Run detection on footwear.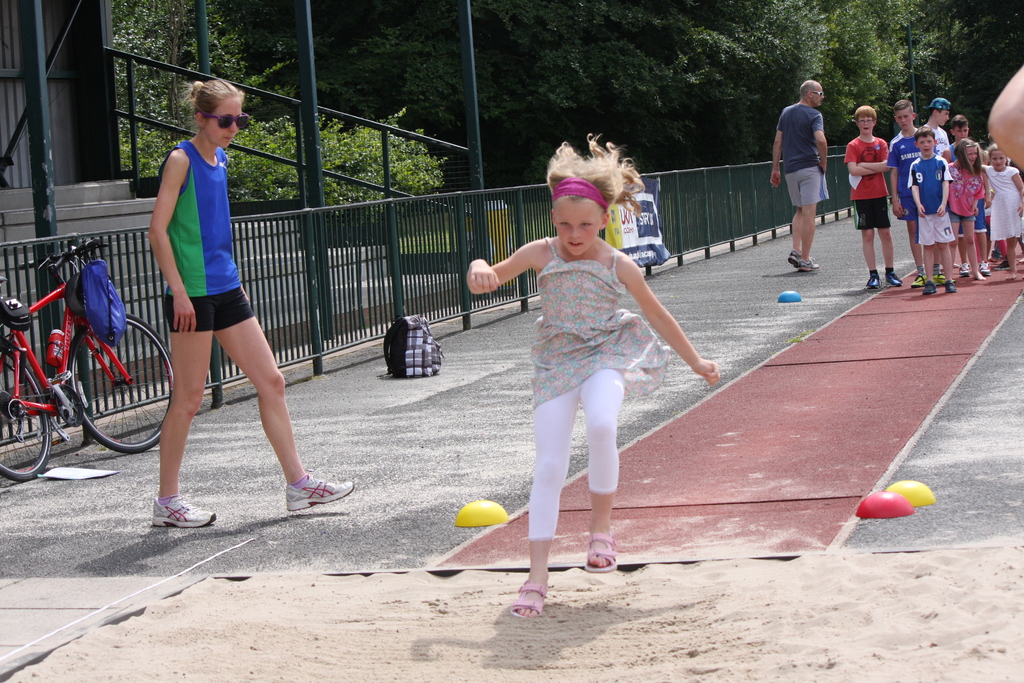
Result: {"x1": 885, "y1": 272, "x2": 901, "y2": 286}.
